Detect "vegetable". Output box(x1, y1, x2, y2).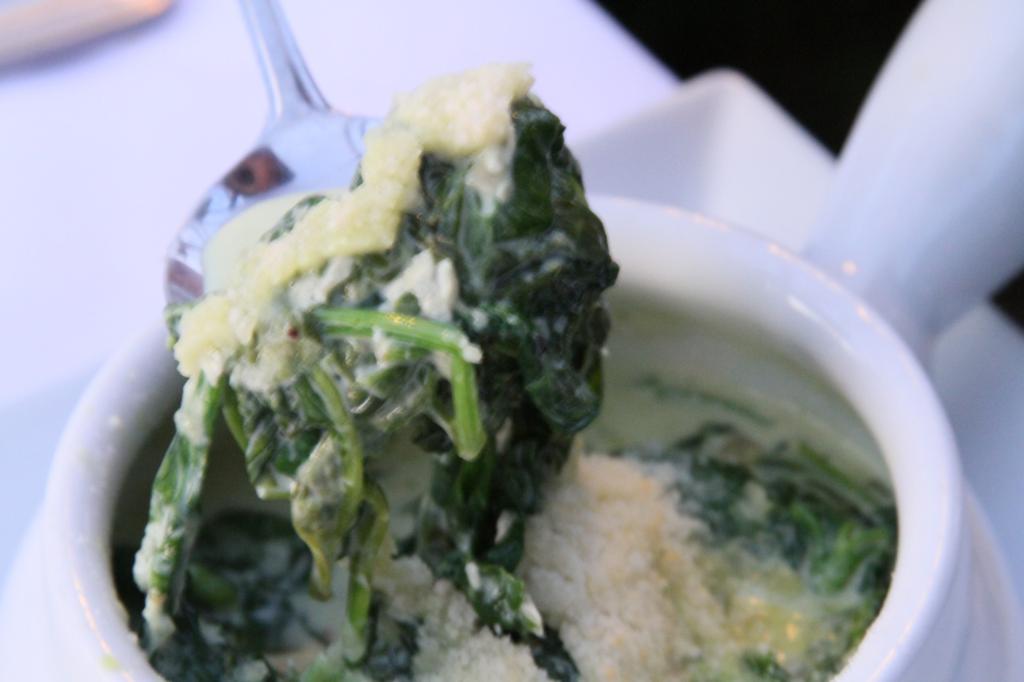
box(541, 363, 893, 681).
